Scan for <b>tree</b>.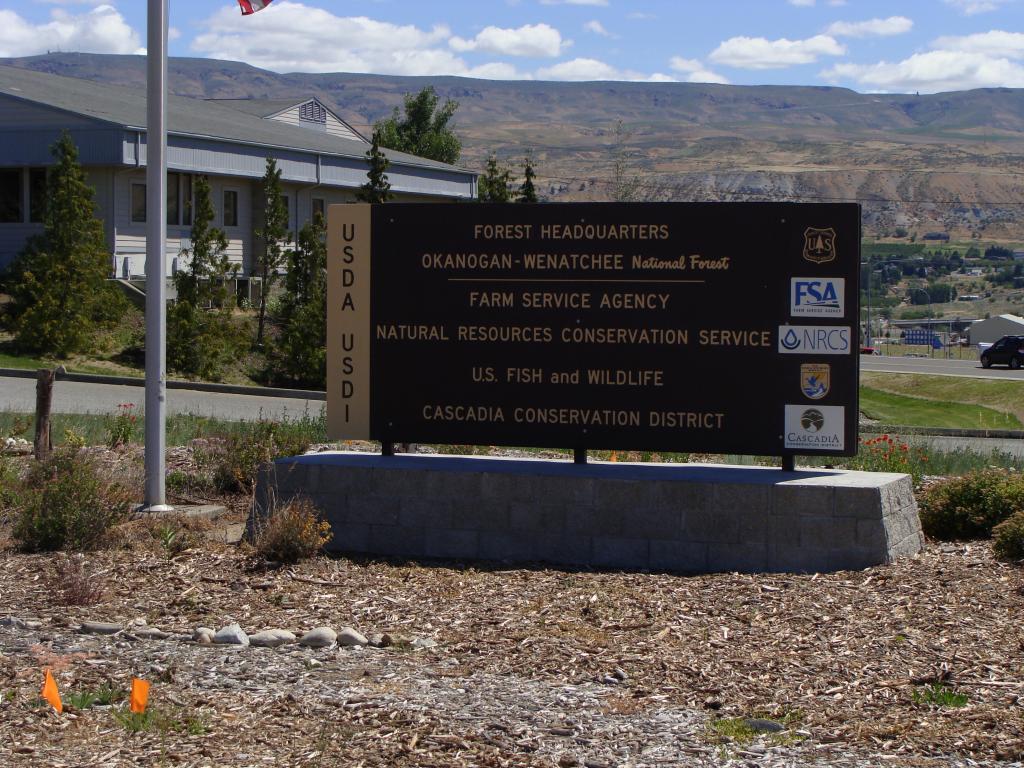
Scan result: locate(893, 227, 907, 237).
